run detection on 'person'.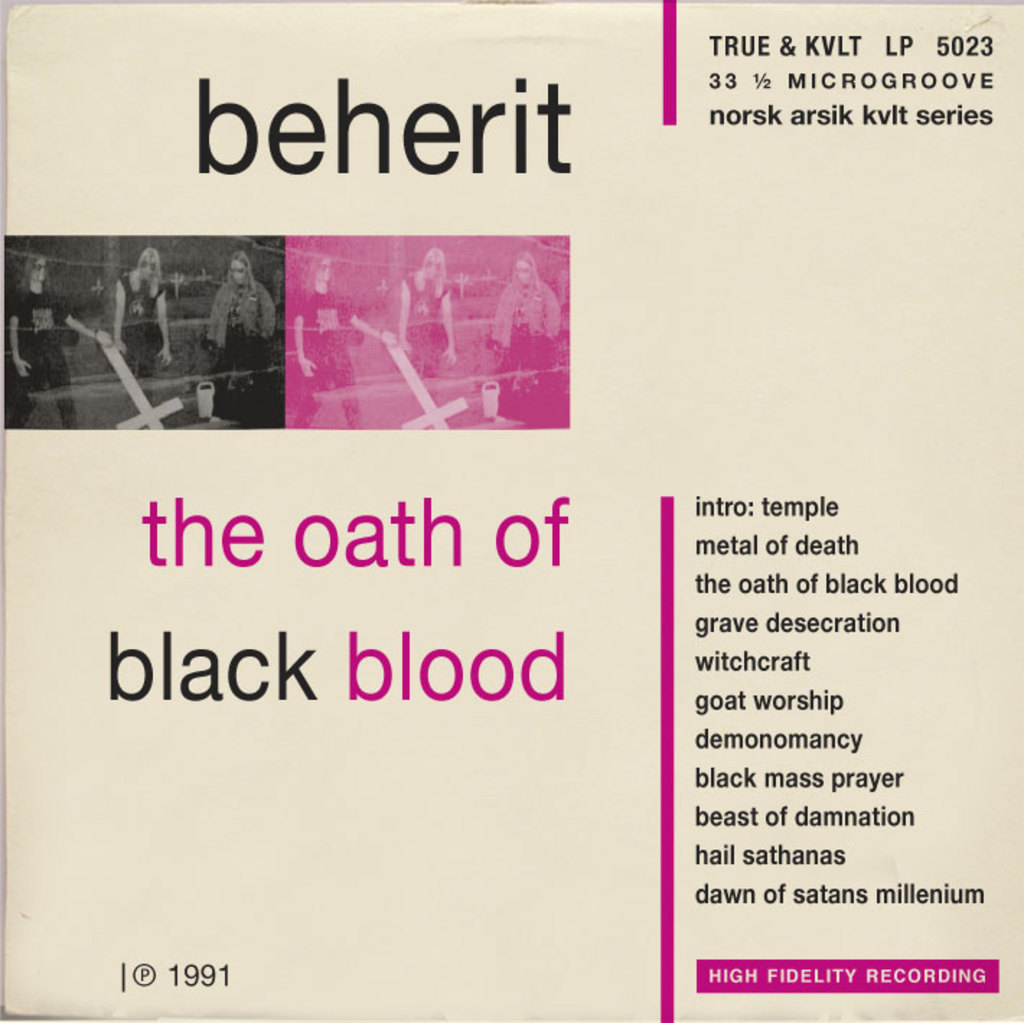
Result: region(294, 251, 398, 433).
